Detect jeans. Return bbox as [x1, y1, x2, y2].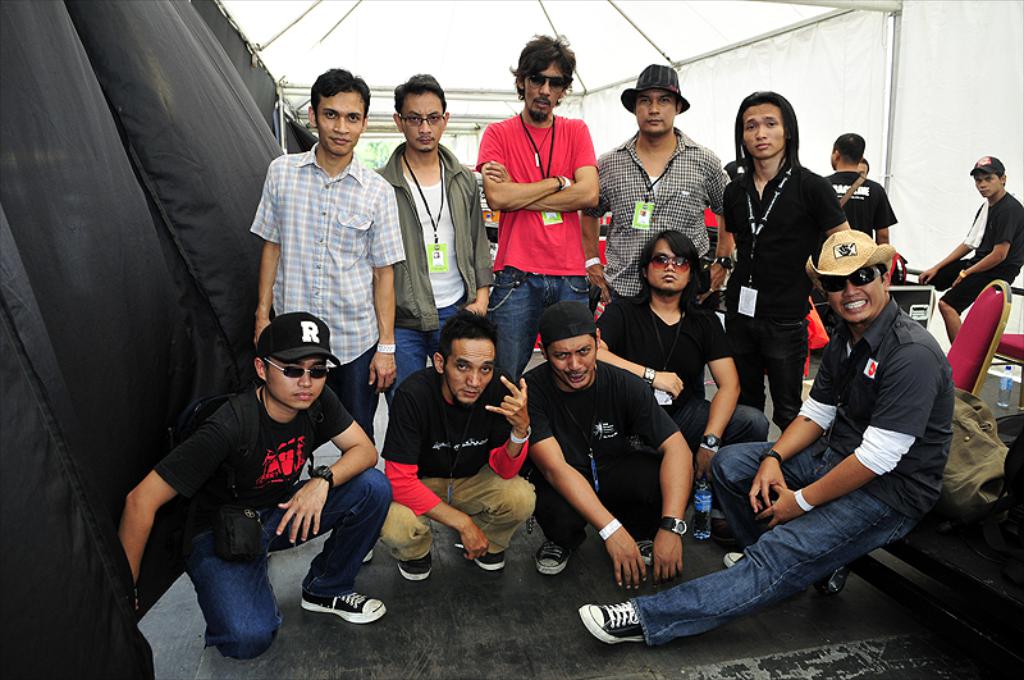
[640, 444, 910, 648].
